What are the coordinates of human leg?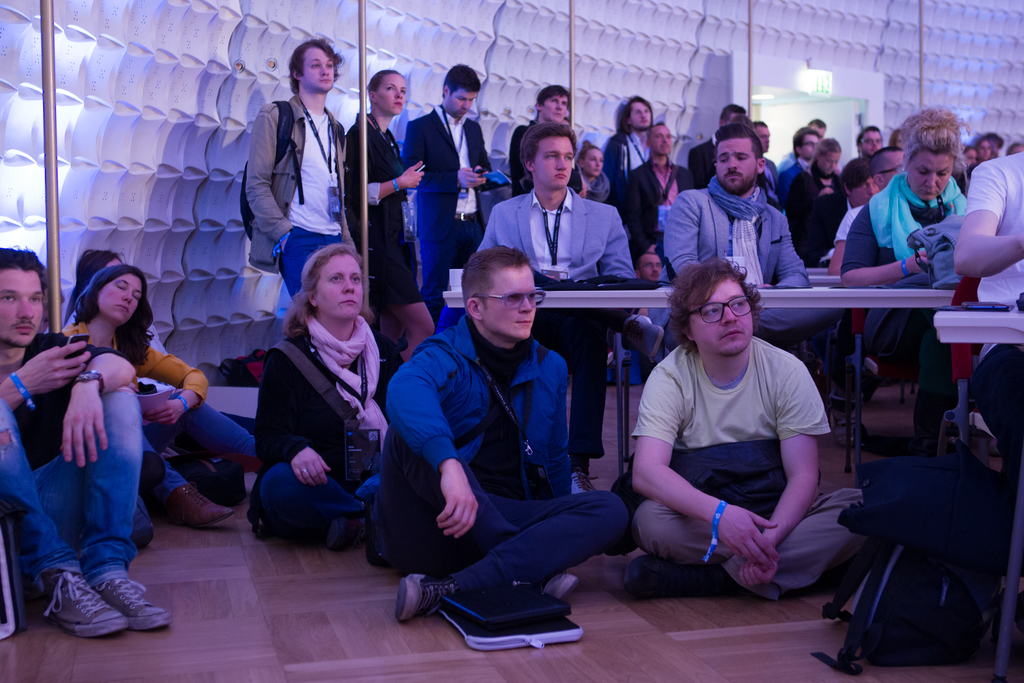
365,487,577,604.
